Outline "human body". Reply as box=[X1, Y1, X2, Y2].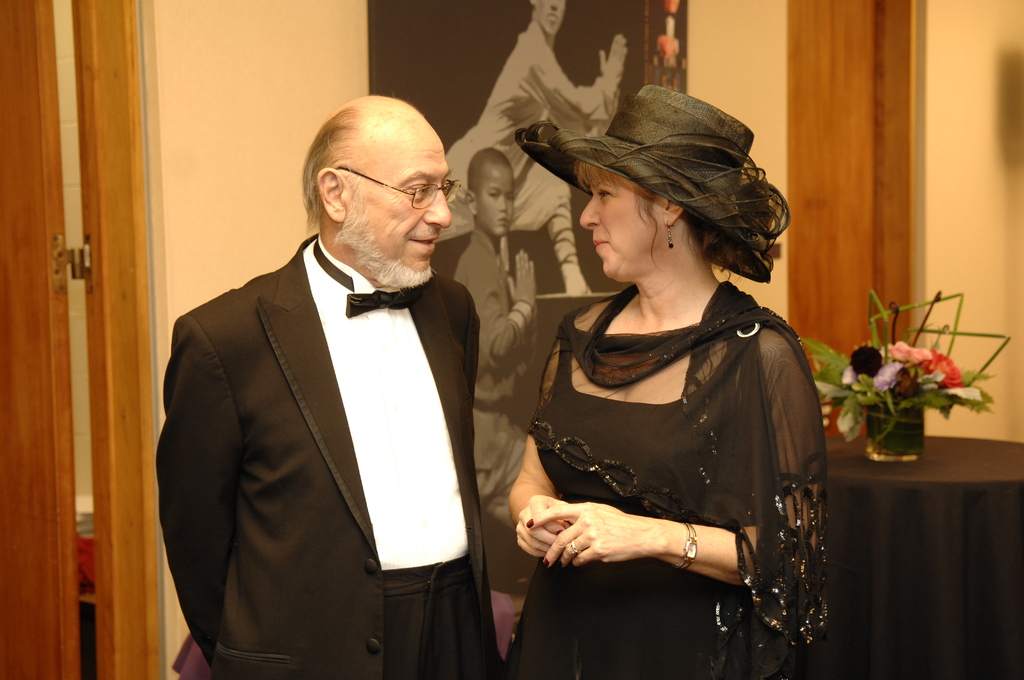
box=[500, 134, 827, 679].
